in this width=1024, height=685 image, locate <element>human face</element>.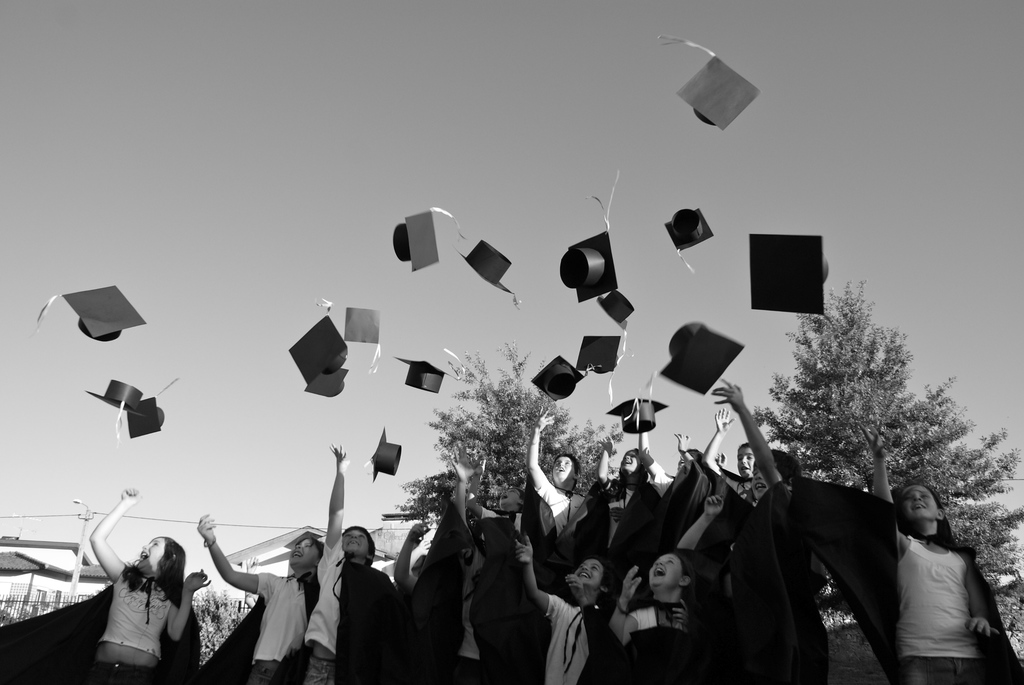
Bounding box: bbox(496, 487, 518, 506).
